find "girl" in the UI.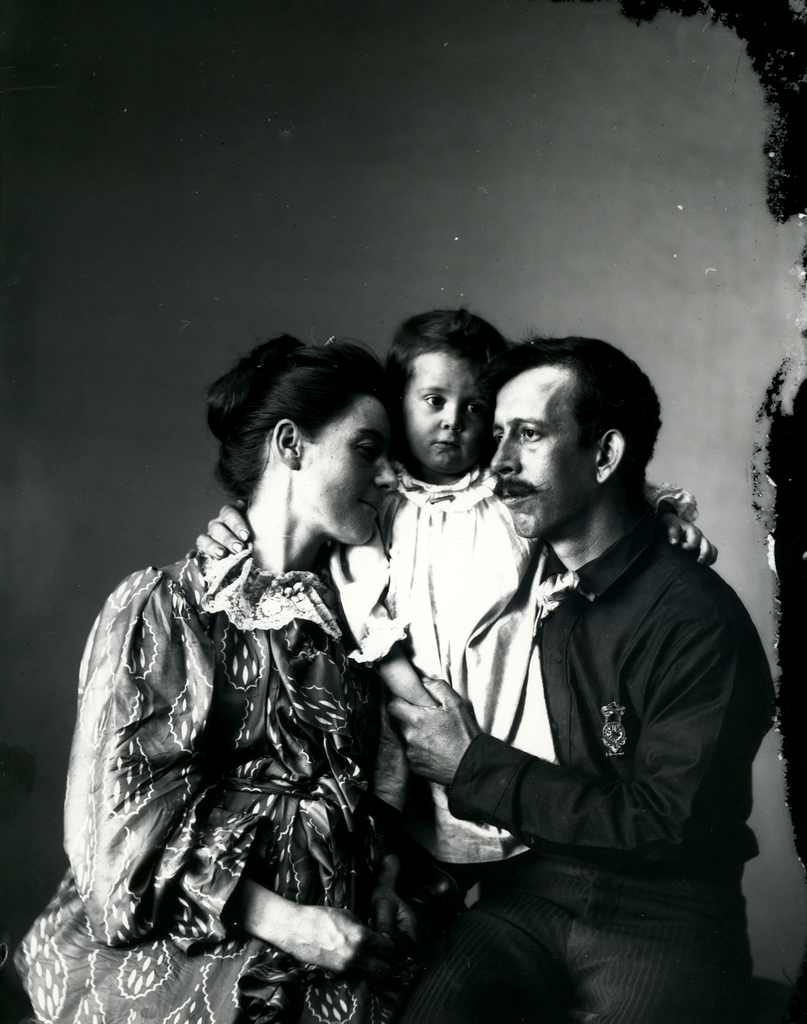
UI element at <bbox>306, 304, 722, 913</bbox>.
